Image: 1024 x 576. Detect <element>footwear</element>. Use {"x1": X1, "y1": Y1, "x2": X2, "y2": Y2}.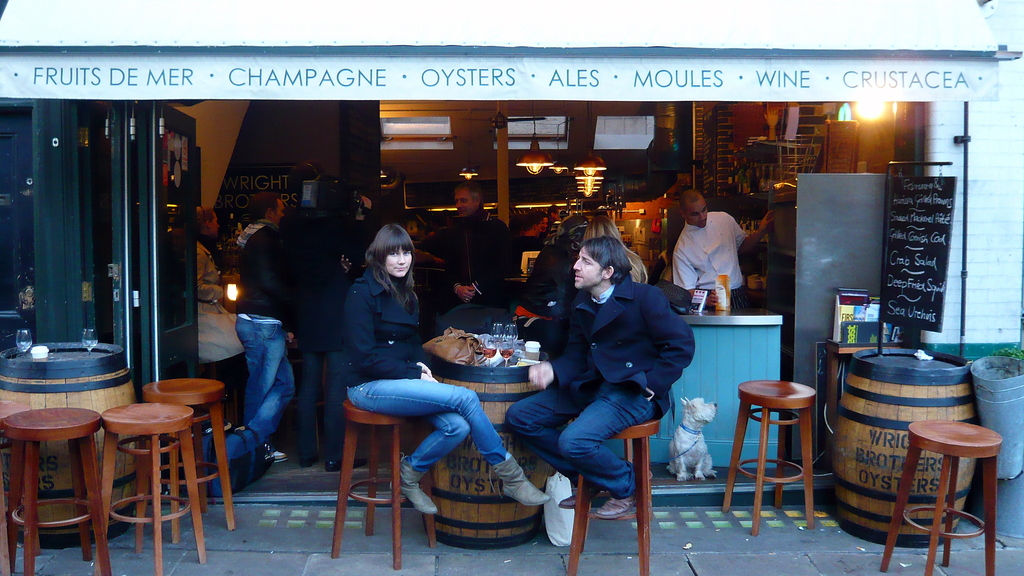
{"x1": 387, "y1": 456, "x2": 438, "y2": 513}.
